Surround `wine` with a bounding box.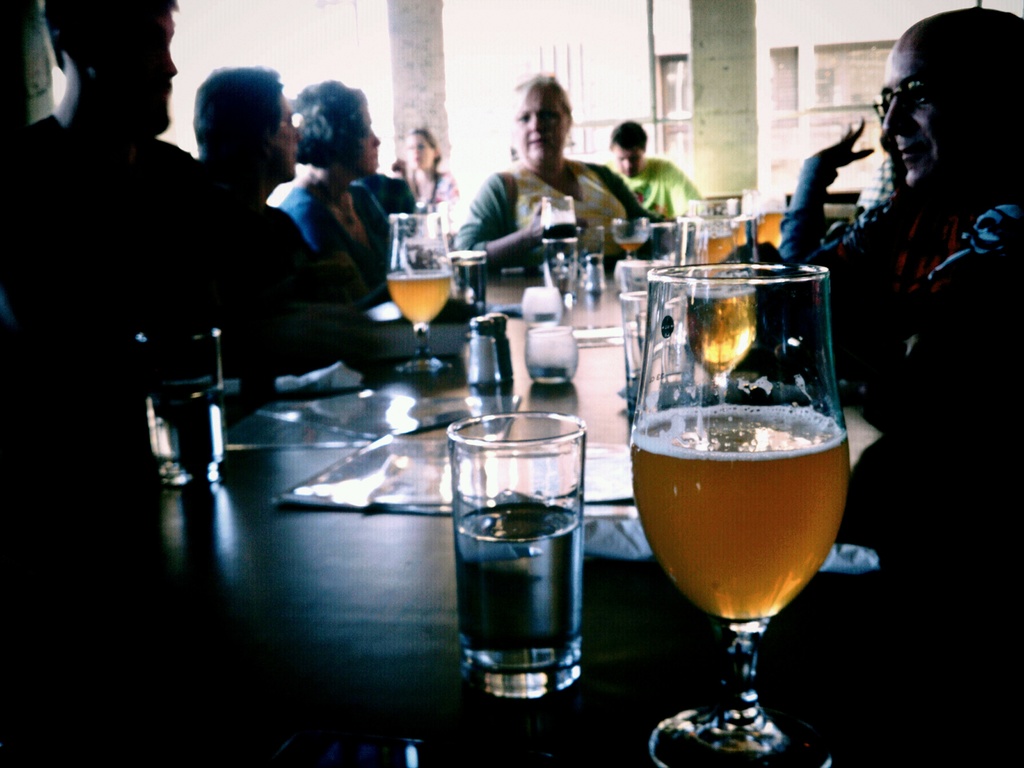
755/209/782/249.
